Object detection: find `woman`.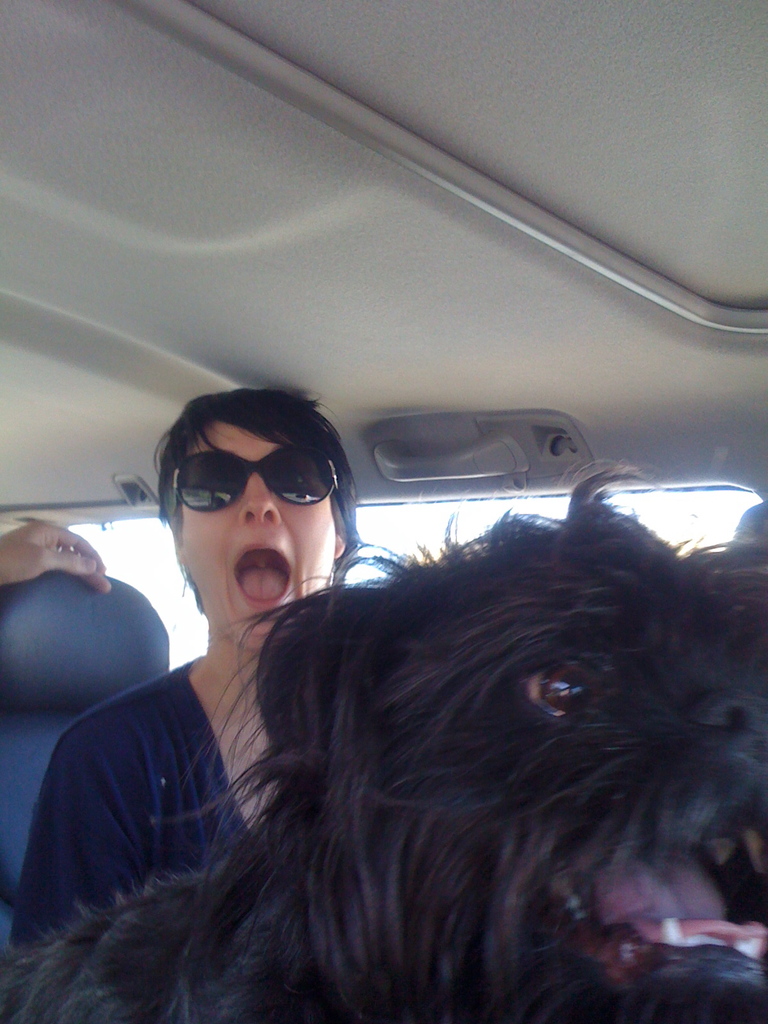
detection(17, 396, 406, 1023).
